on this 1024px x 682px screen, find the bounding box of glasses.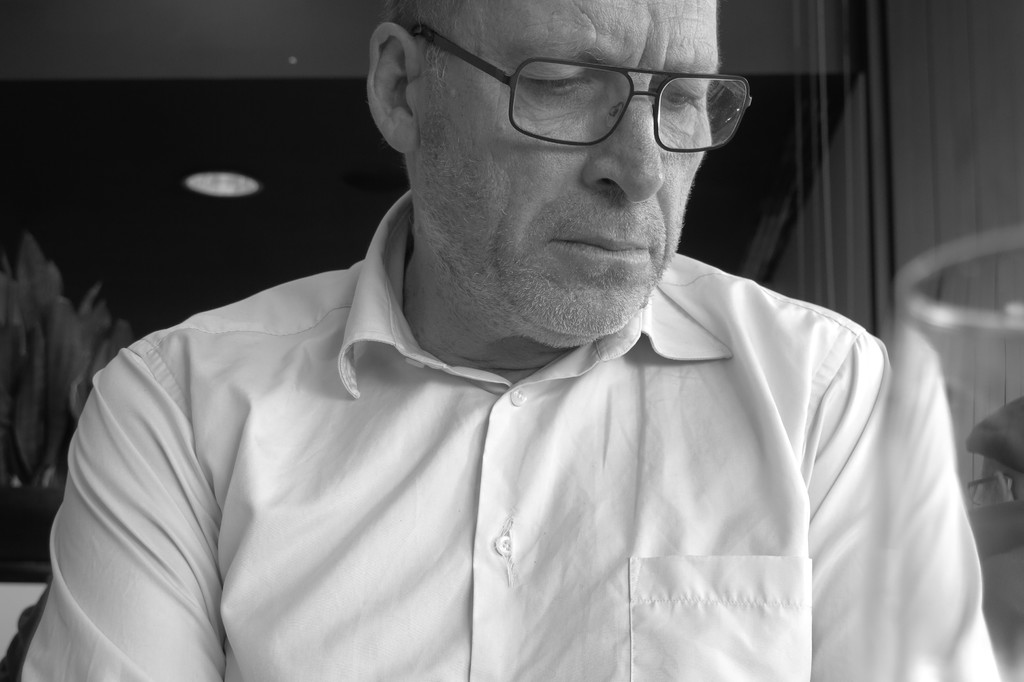
Bounding box: {"x1": 419, "y1": 49, "x2": 776, "y2": 154}.
